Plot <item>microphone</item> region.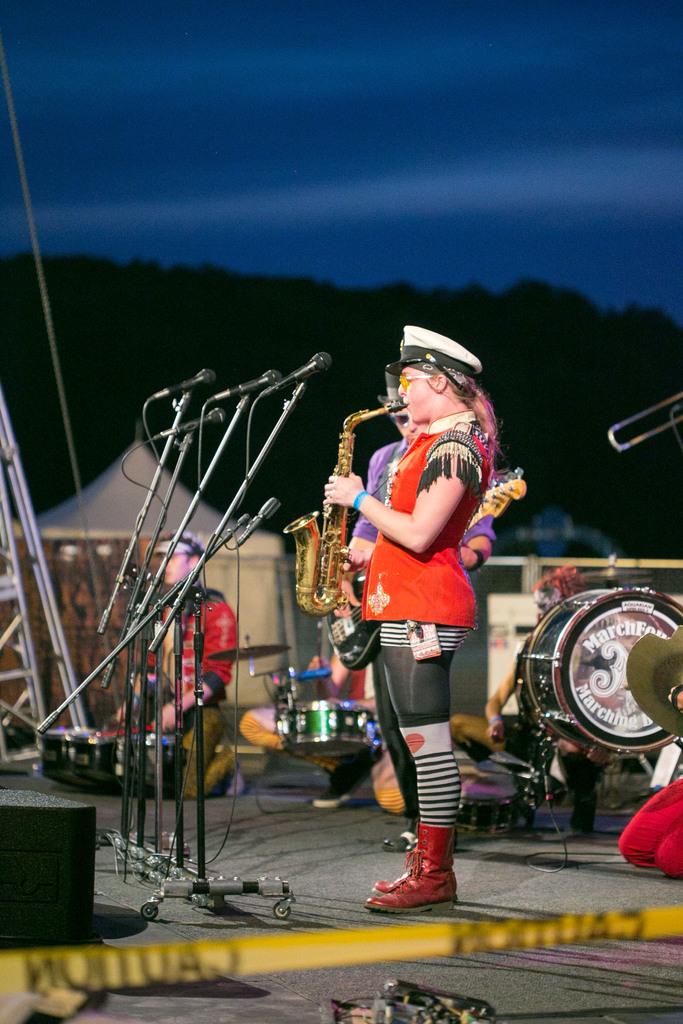
Plotted at left=155, top=410, right=227, bottom=436.
